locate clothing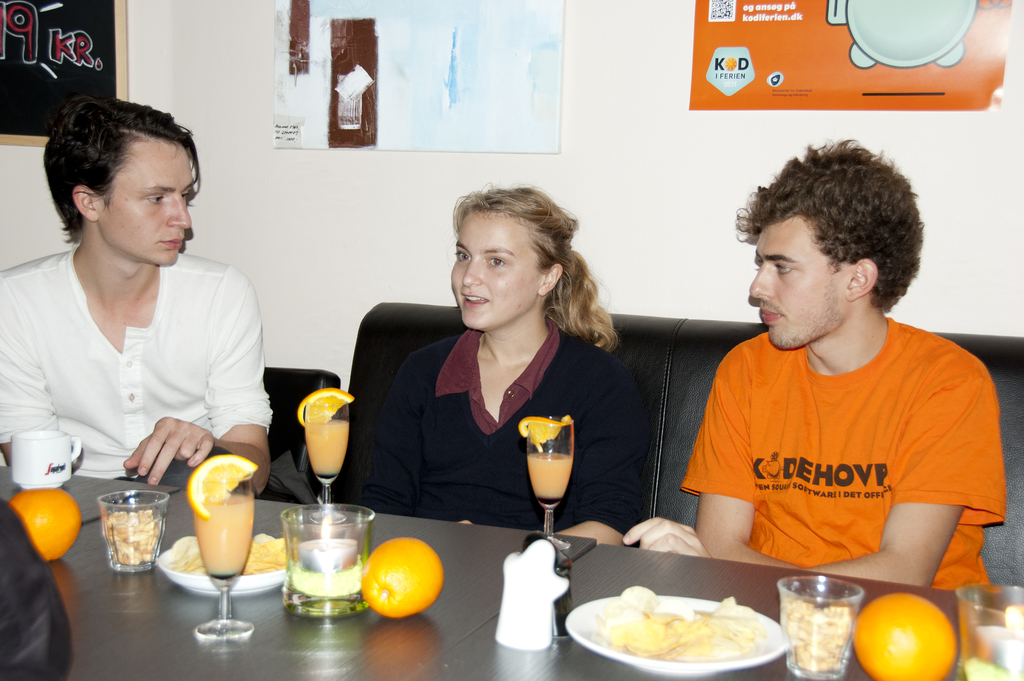
Rect(0, 494, 68, 680)
